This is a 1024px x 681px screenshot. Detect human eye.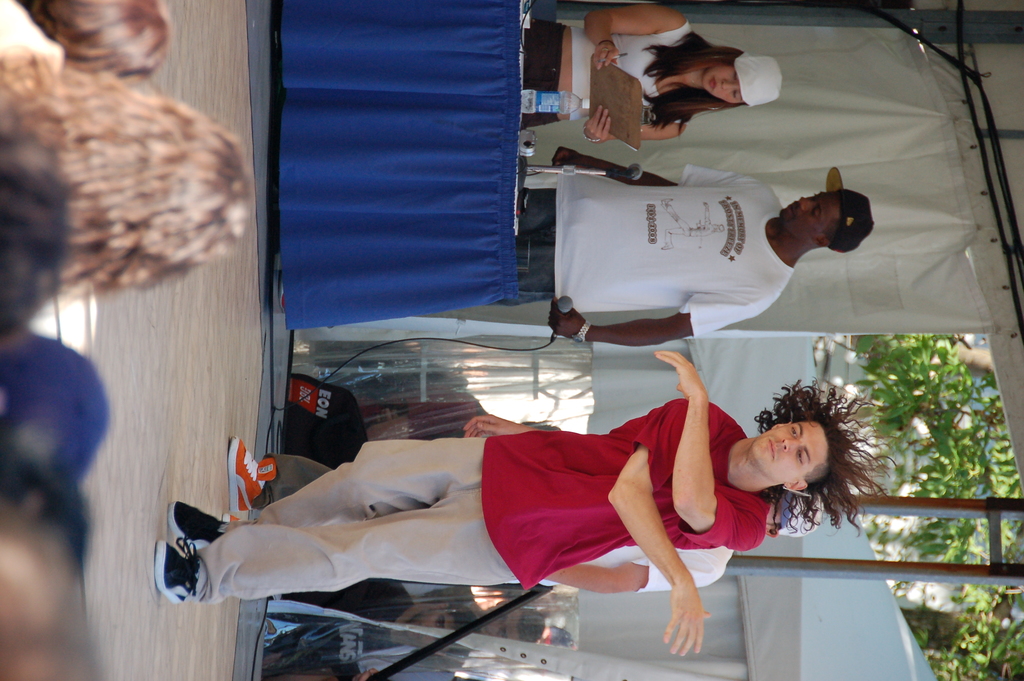
[790,426,801,439].
